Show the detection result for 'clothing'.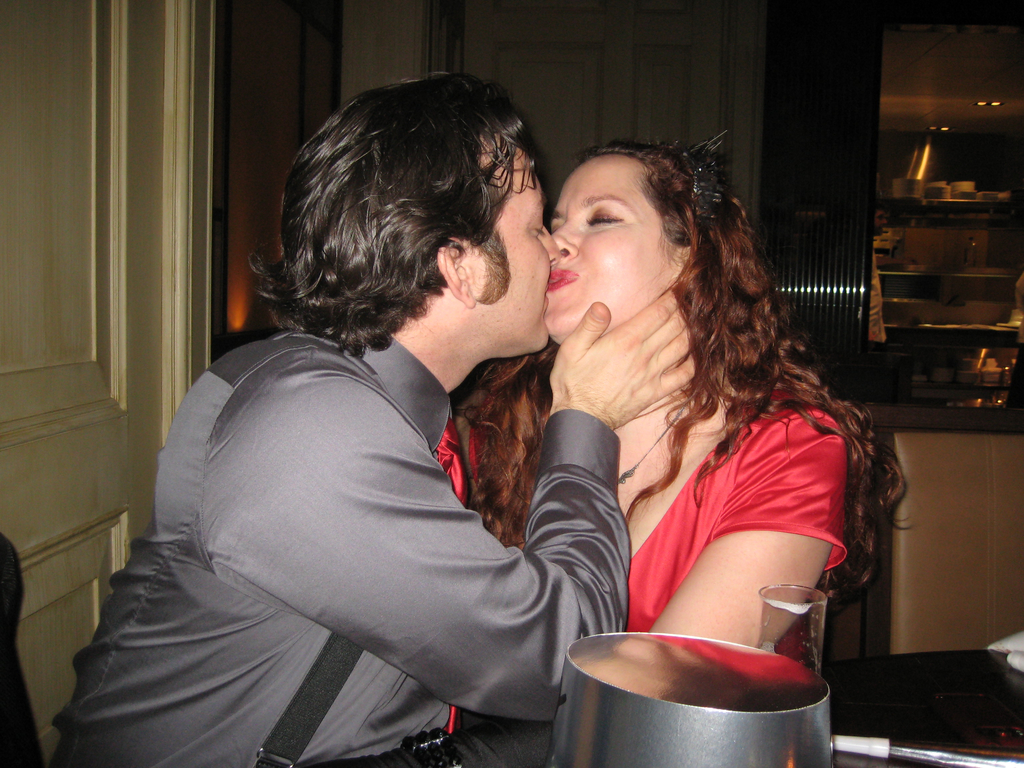
box=[439, 381, 851, 767].
